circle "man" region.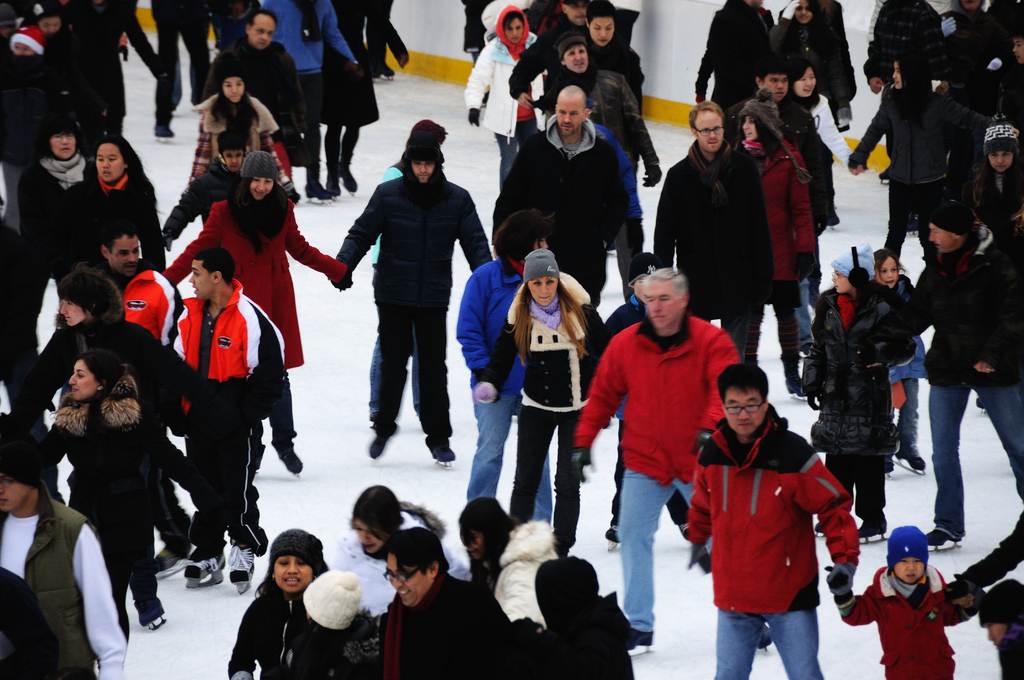
Region: rect(168, 247, 303, 599).
